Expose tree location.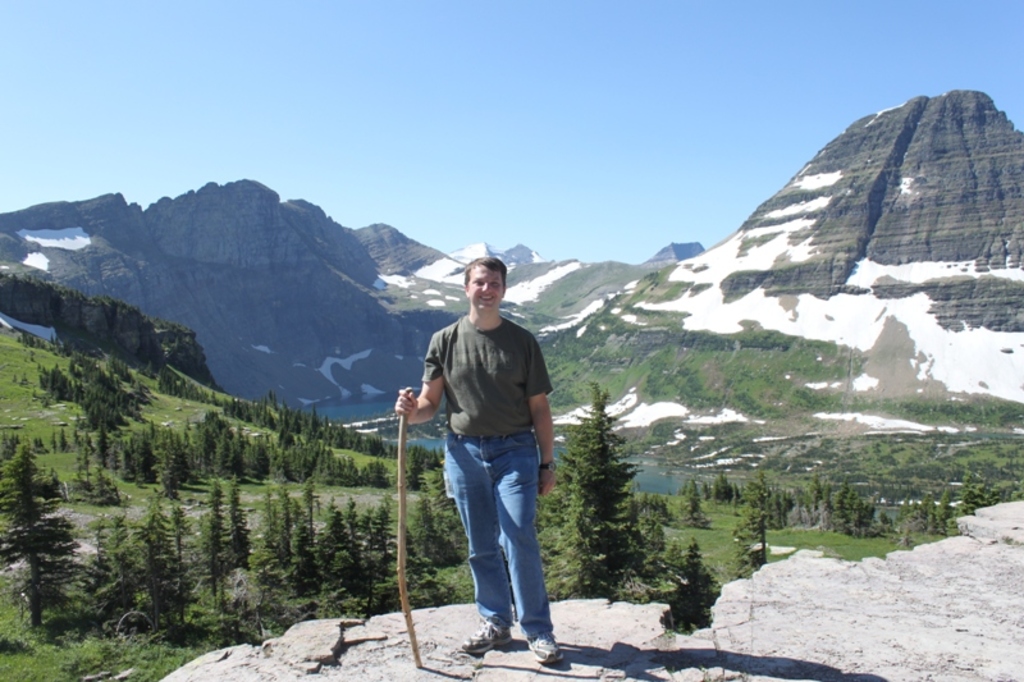
Exposed at [x1=101, y1=518, x2=141, y2=619].
